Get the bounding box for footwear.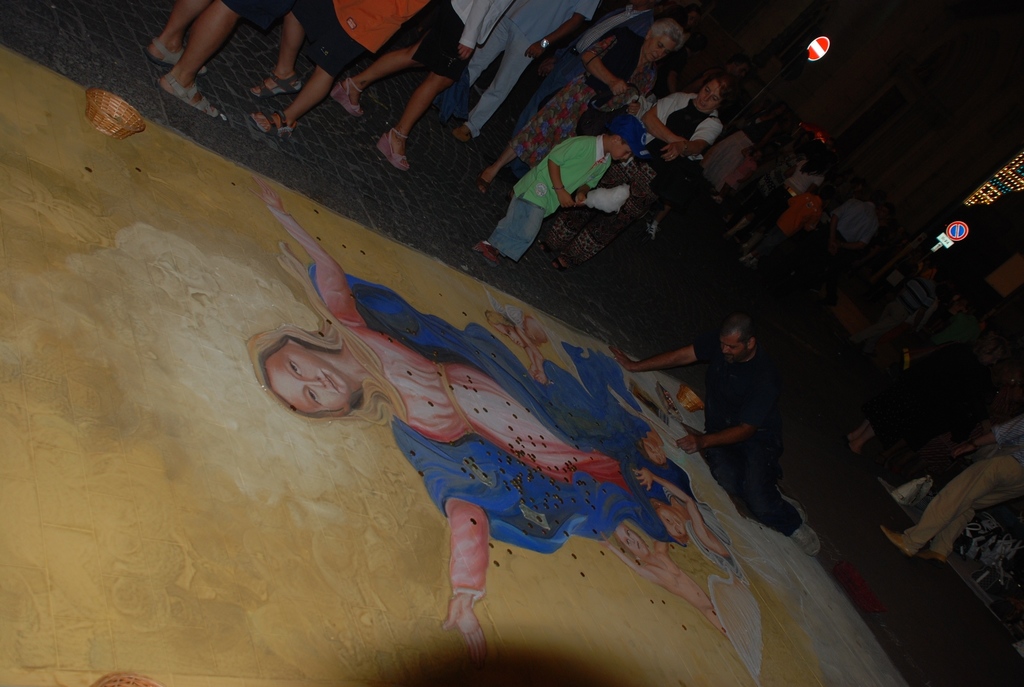
Rect(376, 123, 410, 169).
